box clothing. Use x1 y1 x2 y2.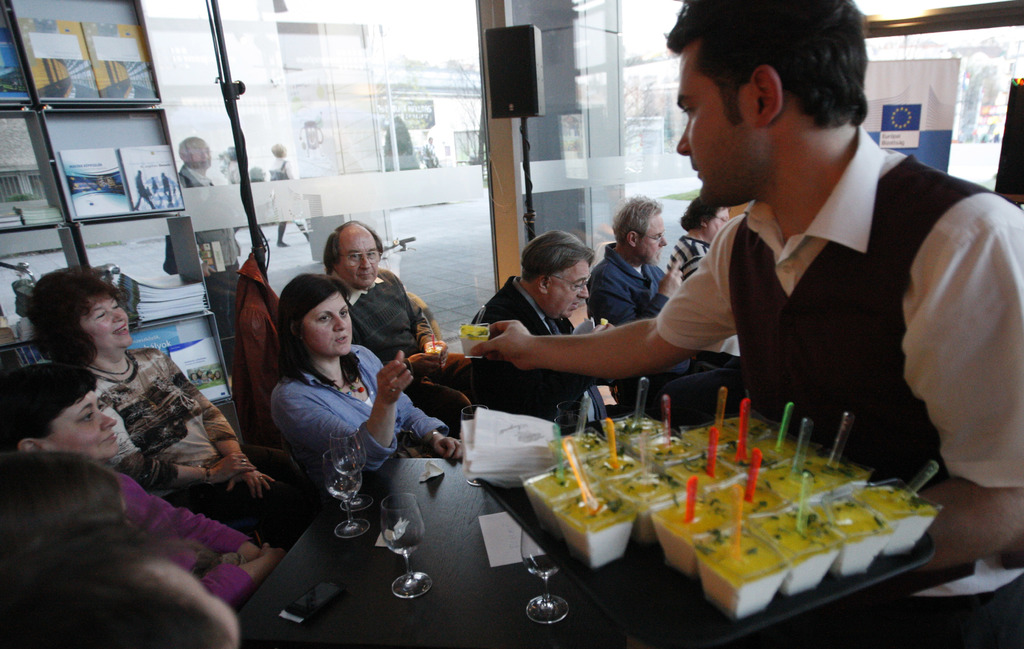
333 267 515 422.
